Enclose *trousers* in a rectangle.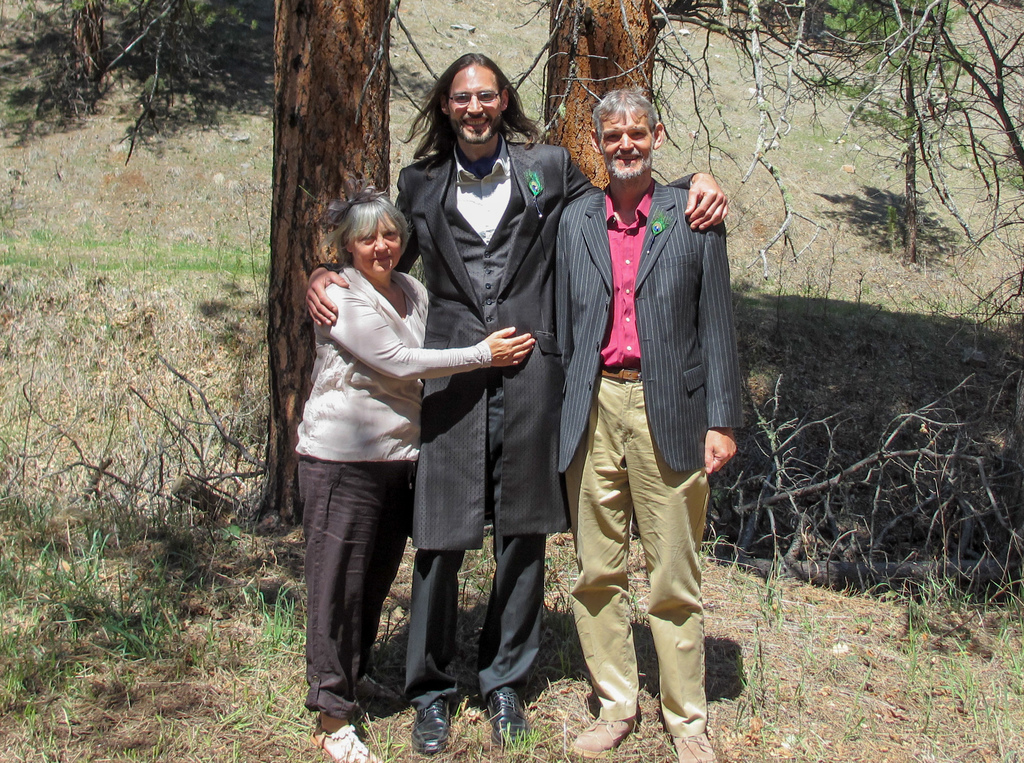
bbox=(397, 388, 549, 698).
